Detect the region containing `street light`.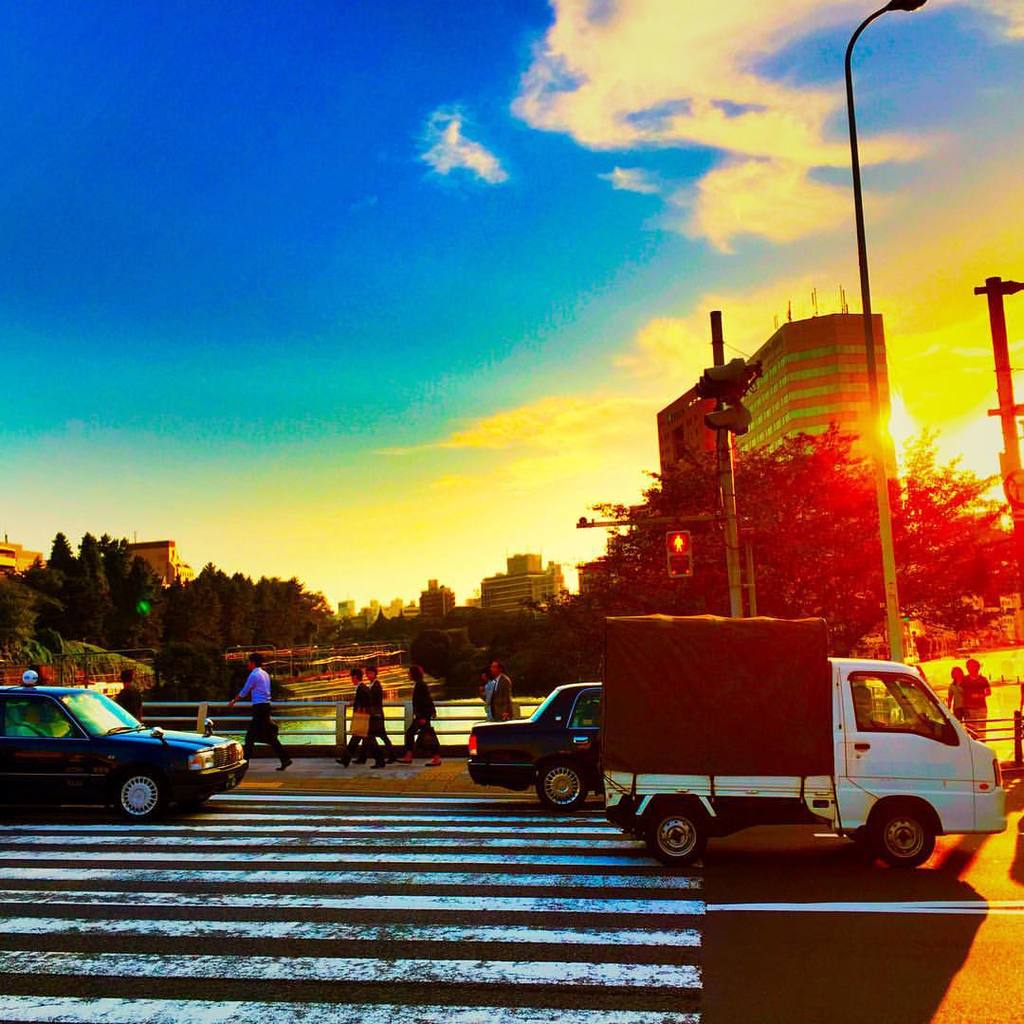
807/0/962/535.
